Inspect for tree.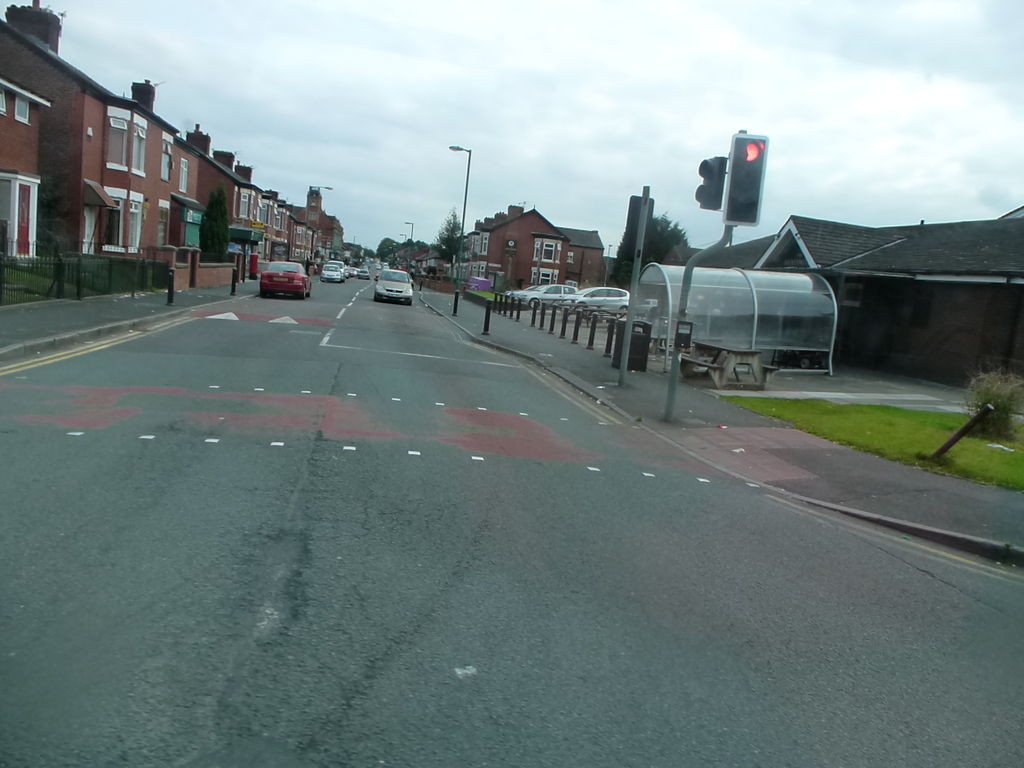
Inspection: left=202, top=185, right=234, bottom=267.
